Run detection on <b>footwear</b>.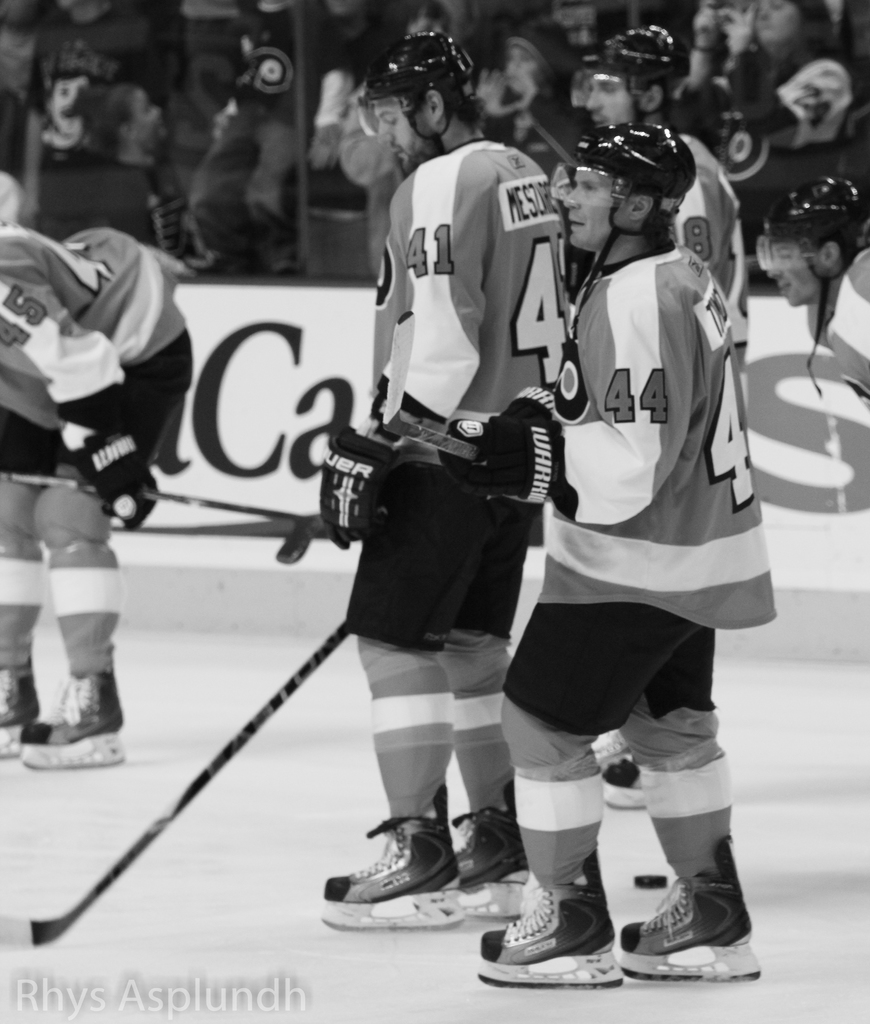
Result: <region>495, 887, 642, 993</region>.
